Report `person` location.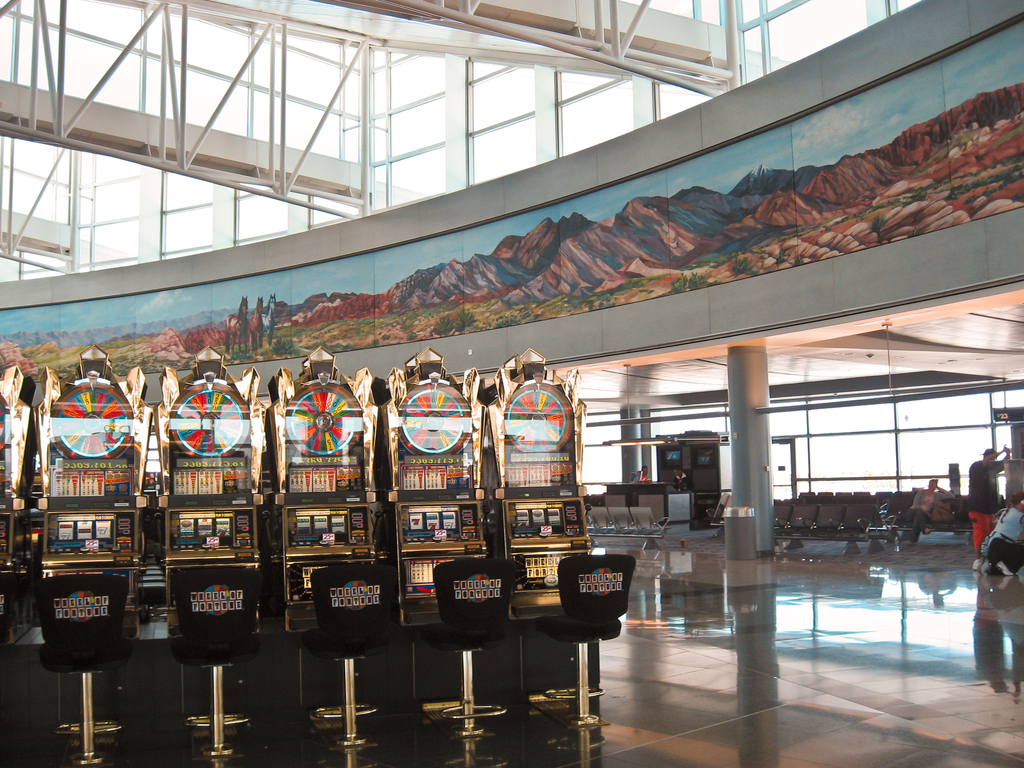
Report: [904, 475, 959, 546].
